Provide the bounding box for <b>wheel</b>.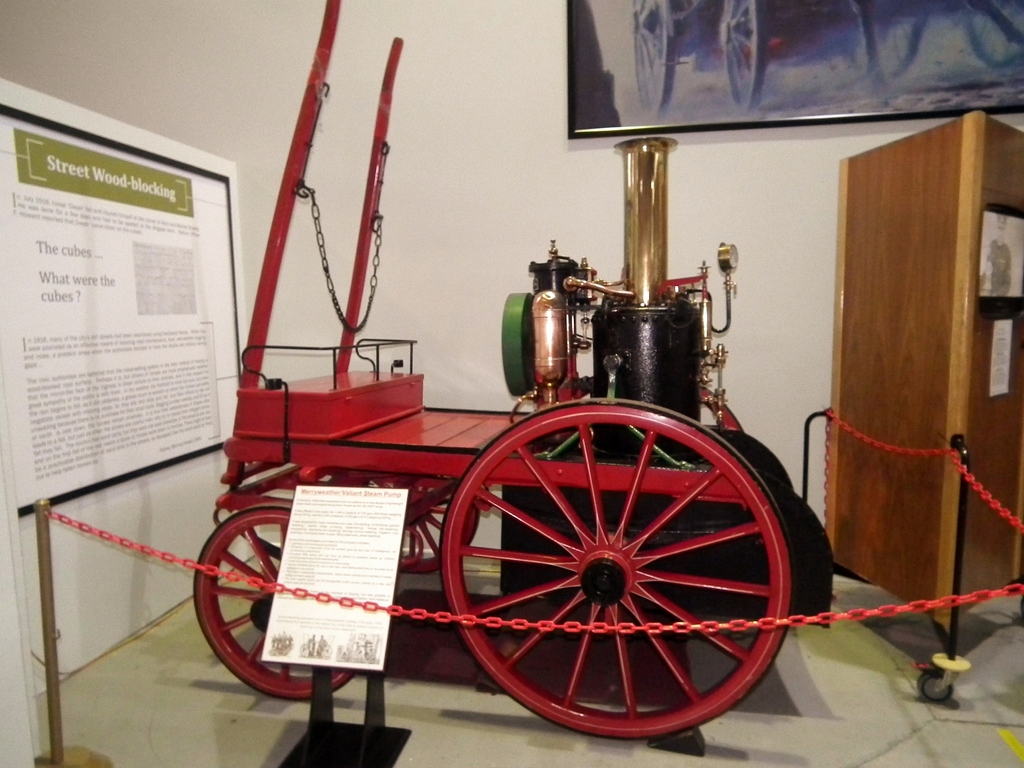
bbox(442, 401, 793, 740).
